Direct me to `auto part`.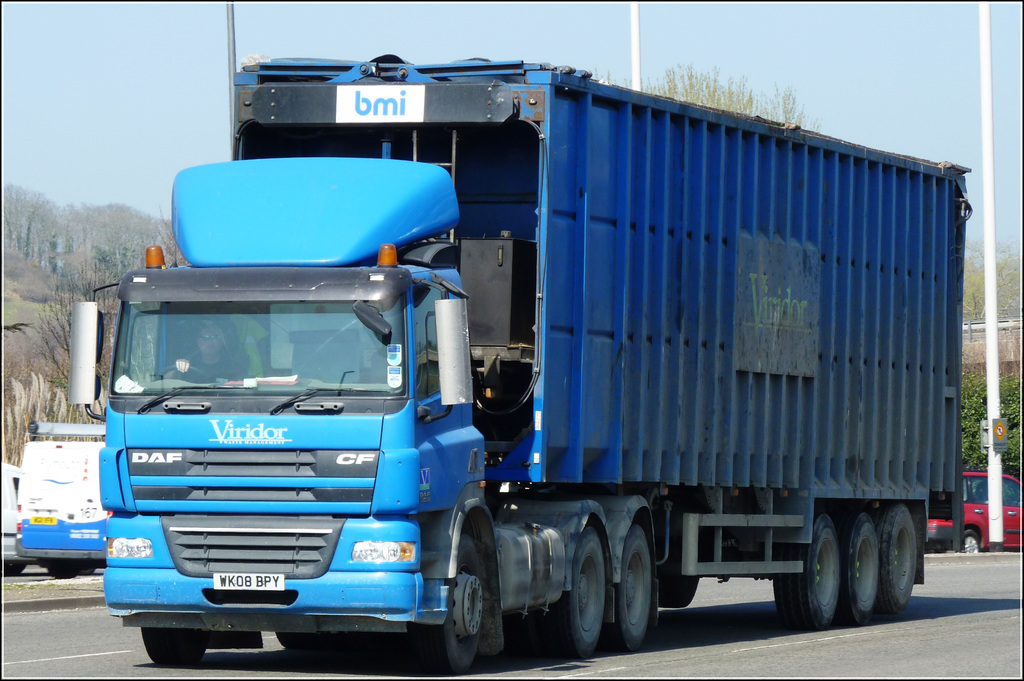
Direction: 140:247:167:271.
